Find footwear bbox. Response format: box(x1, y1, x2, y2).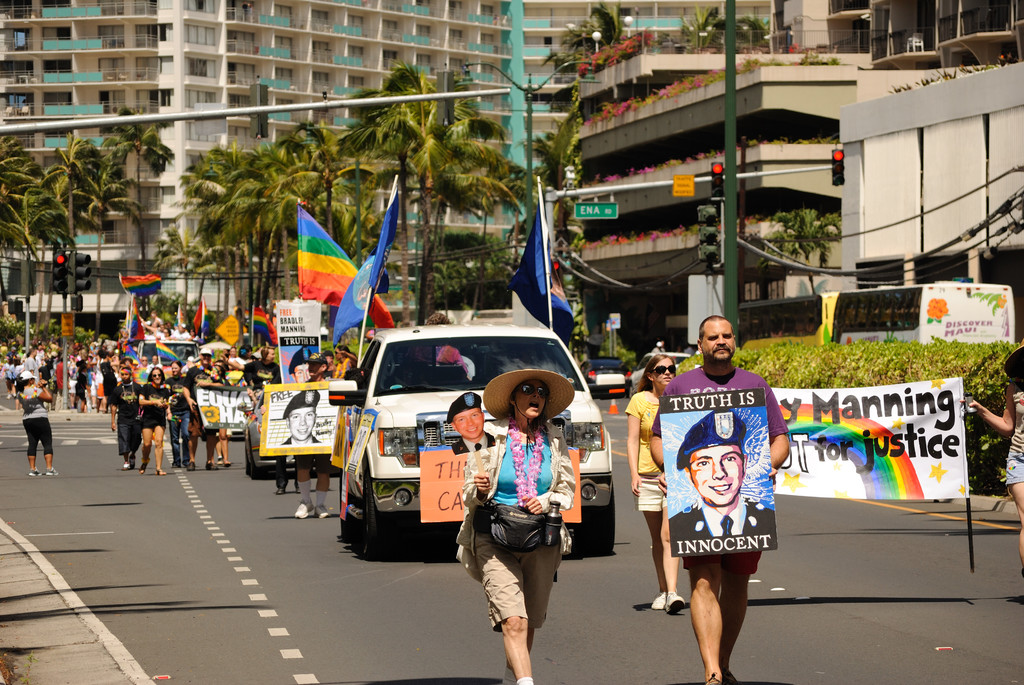
box(186, 459, 198, 471).
